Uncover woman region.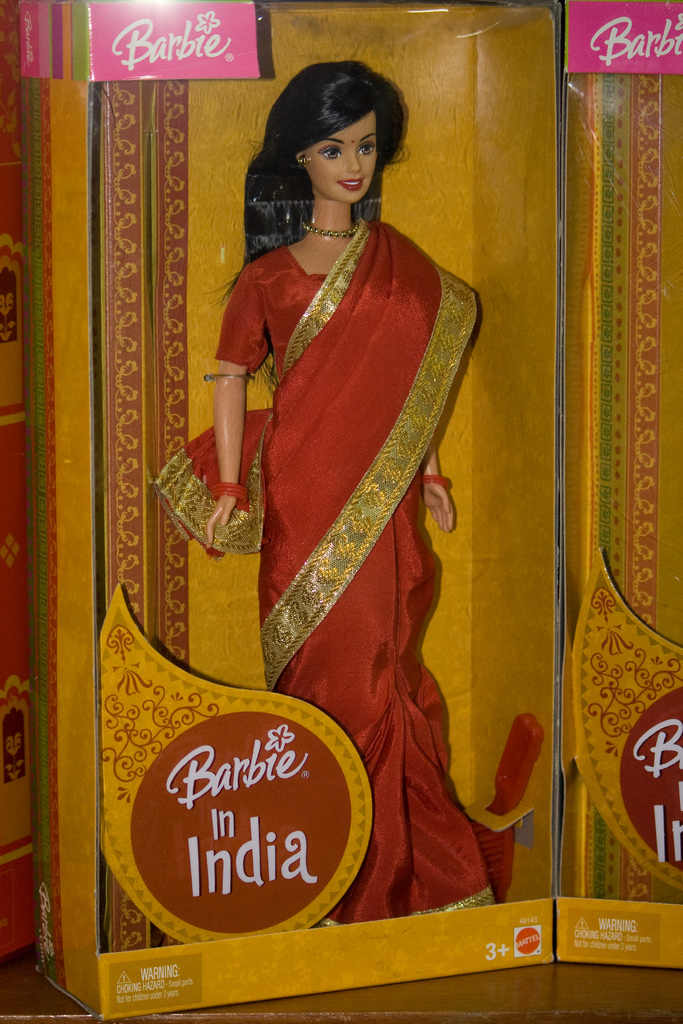
Uncovered: crop(135, 59, 484, 940).
